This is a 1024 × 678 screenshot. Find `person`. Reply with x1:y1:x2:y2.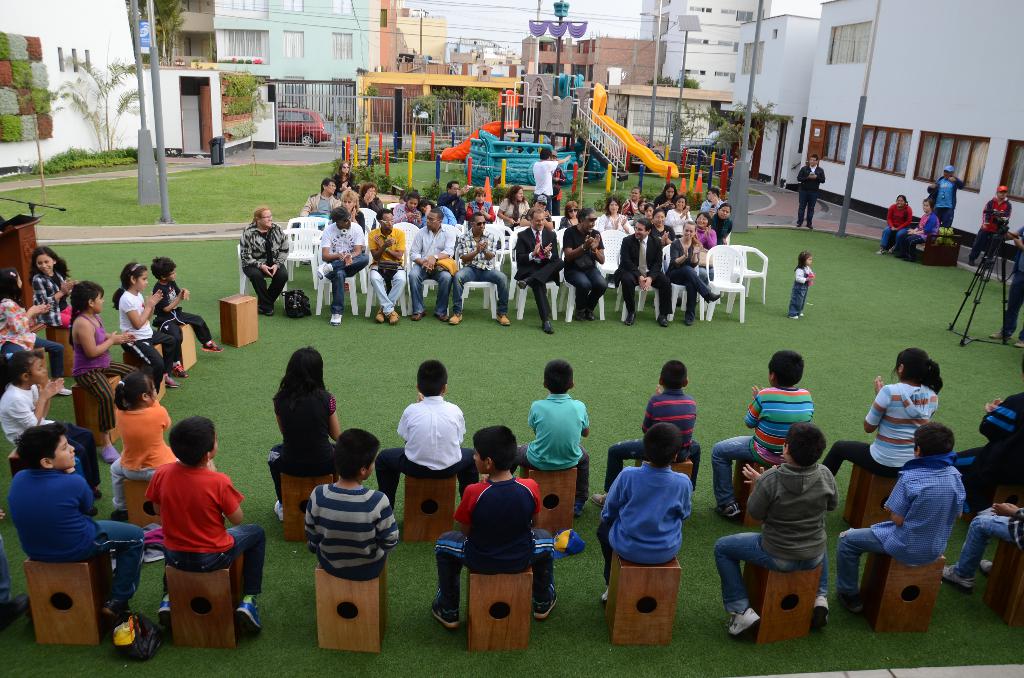
819:340:945:489.
